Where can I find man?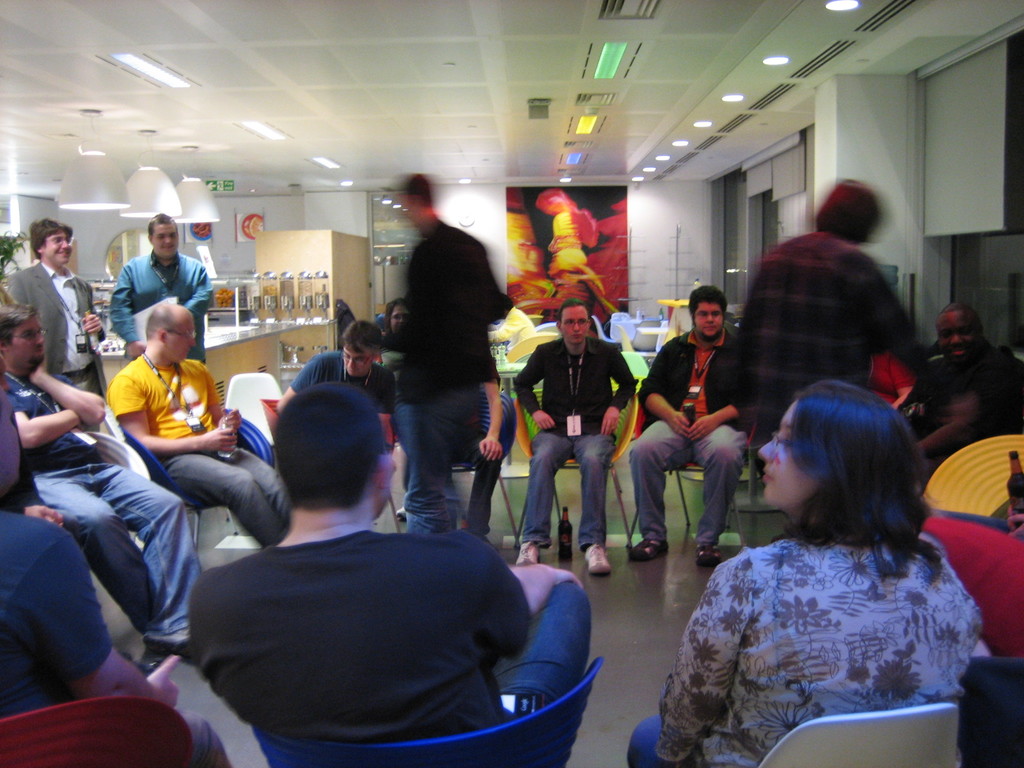
You can find it at Rect(3, 218, 113, 397).
